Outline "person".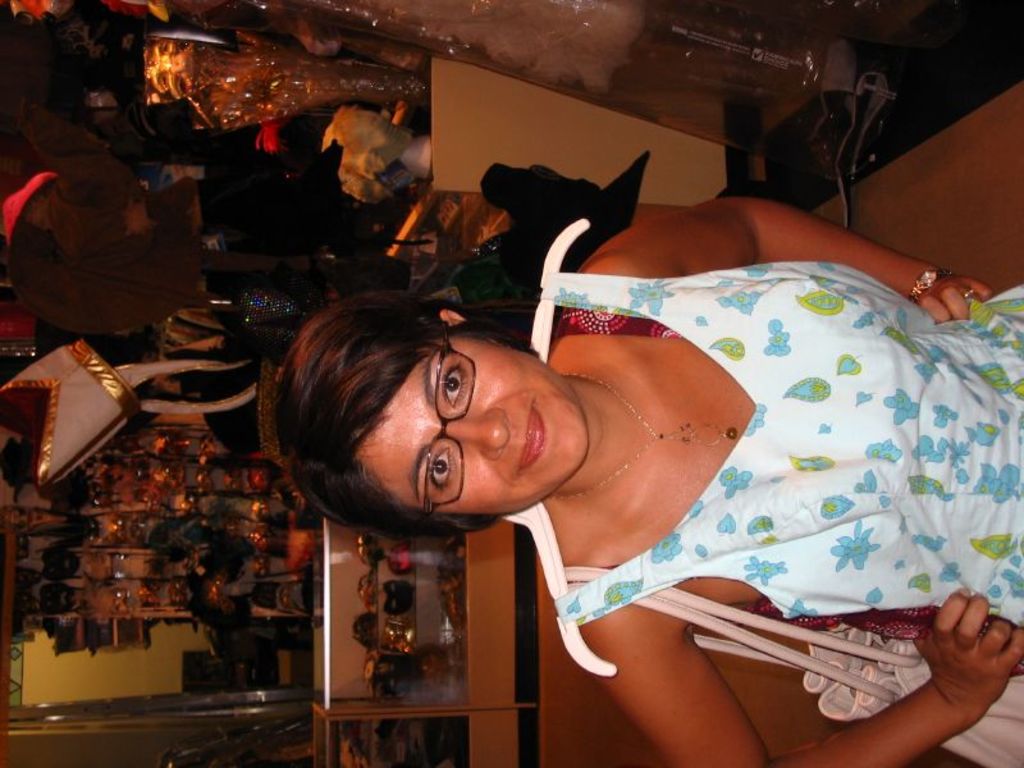
Outline: x1=261, y1=196, x2=1023, y2=767.
